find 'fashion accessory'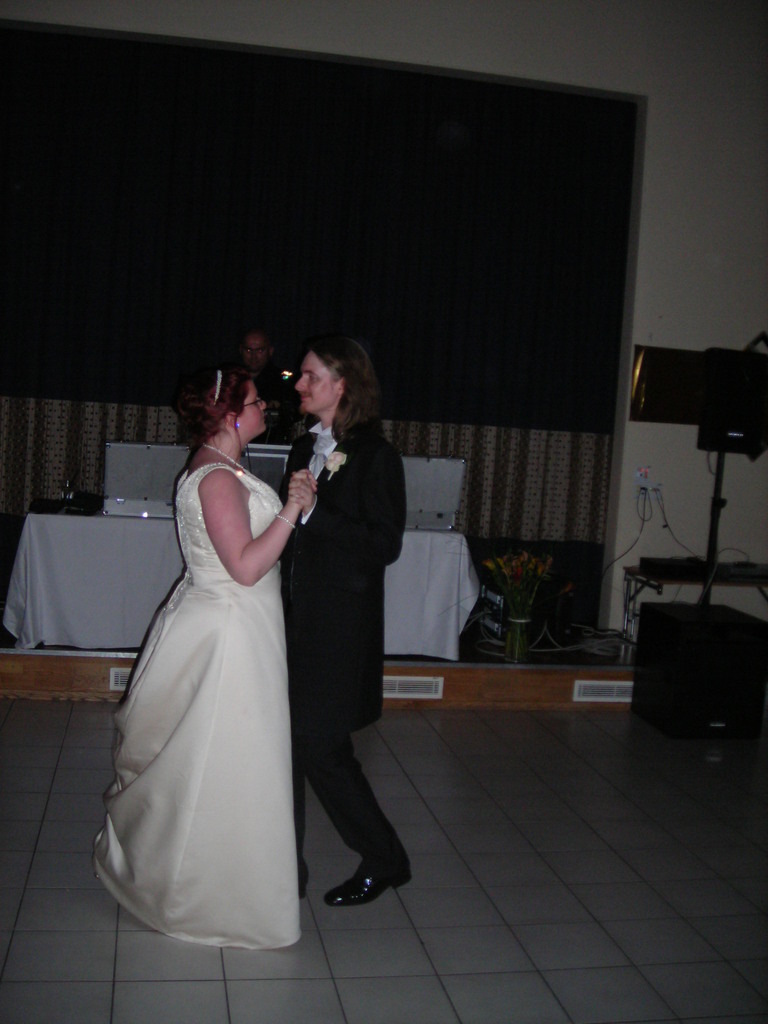
x1=322, y1=862, x2=413, y2=909
